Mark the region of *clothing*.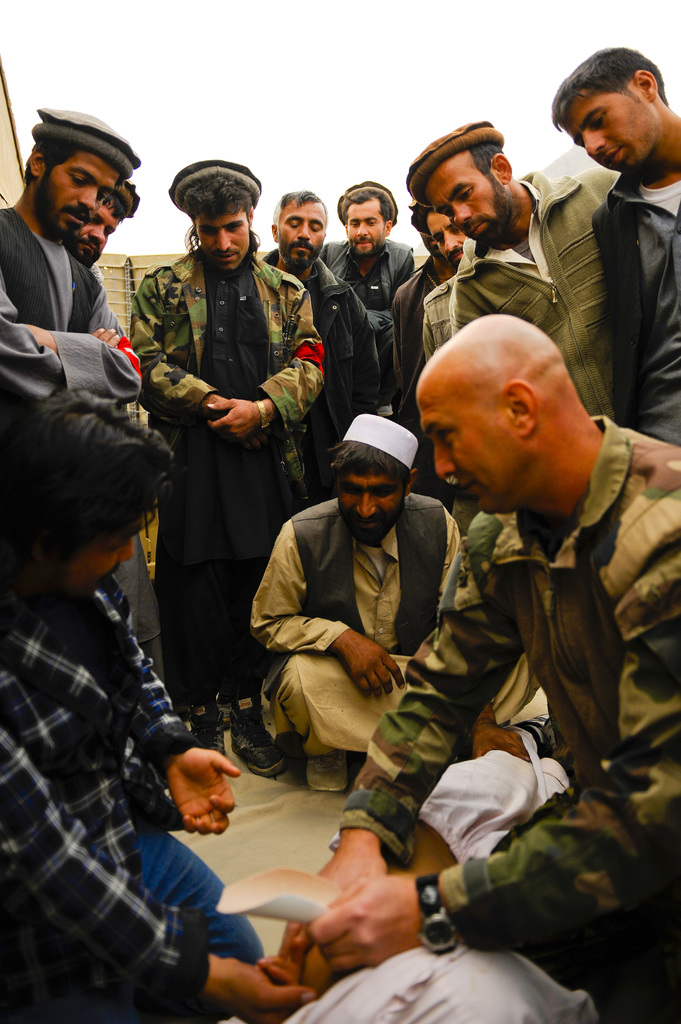
Region: (313, 228, 413, 333).
